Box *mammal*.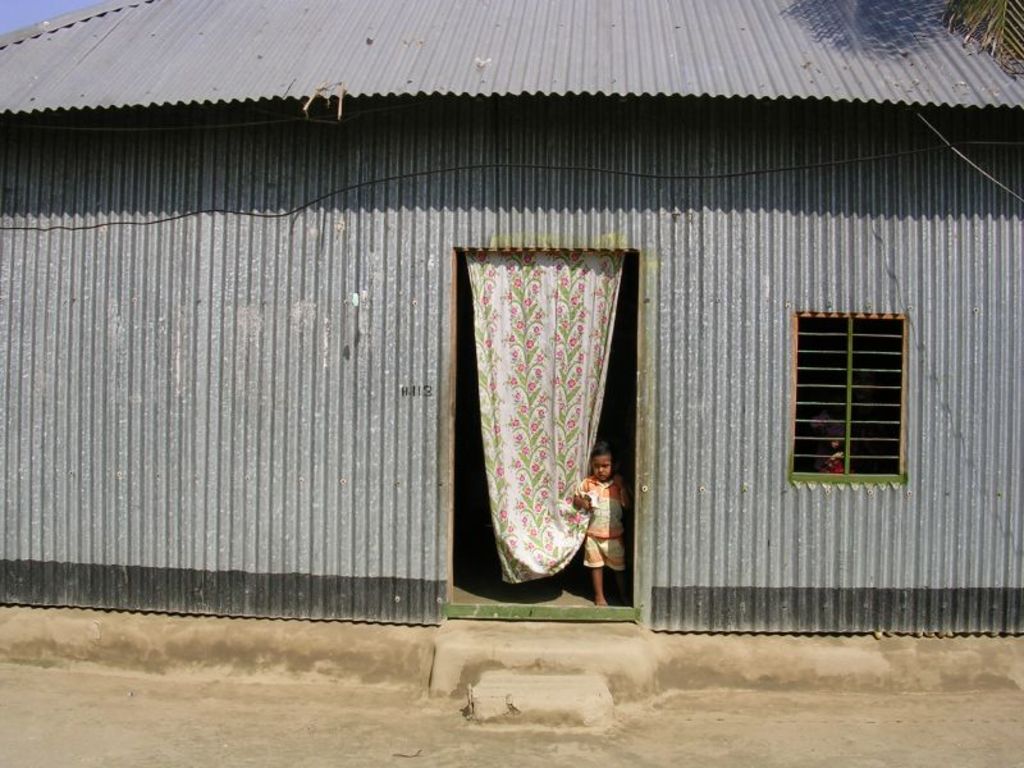
(576,435,628,595).
